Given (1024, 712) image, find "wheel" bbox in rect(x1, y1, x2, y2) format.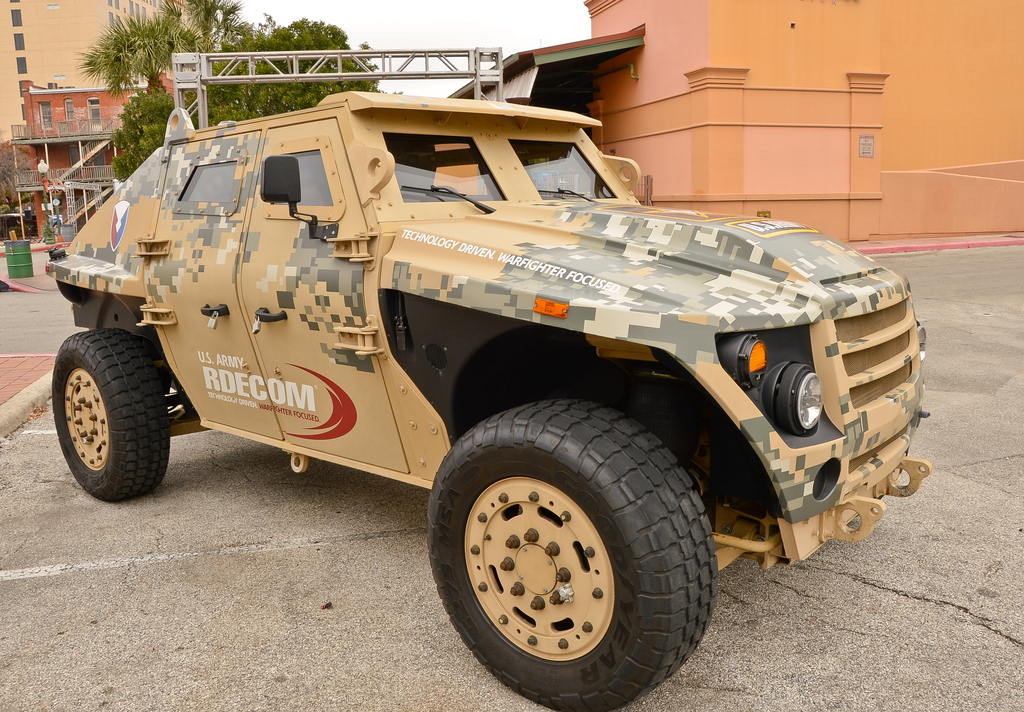
rect(433, 392, 719, 711).
